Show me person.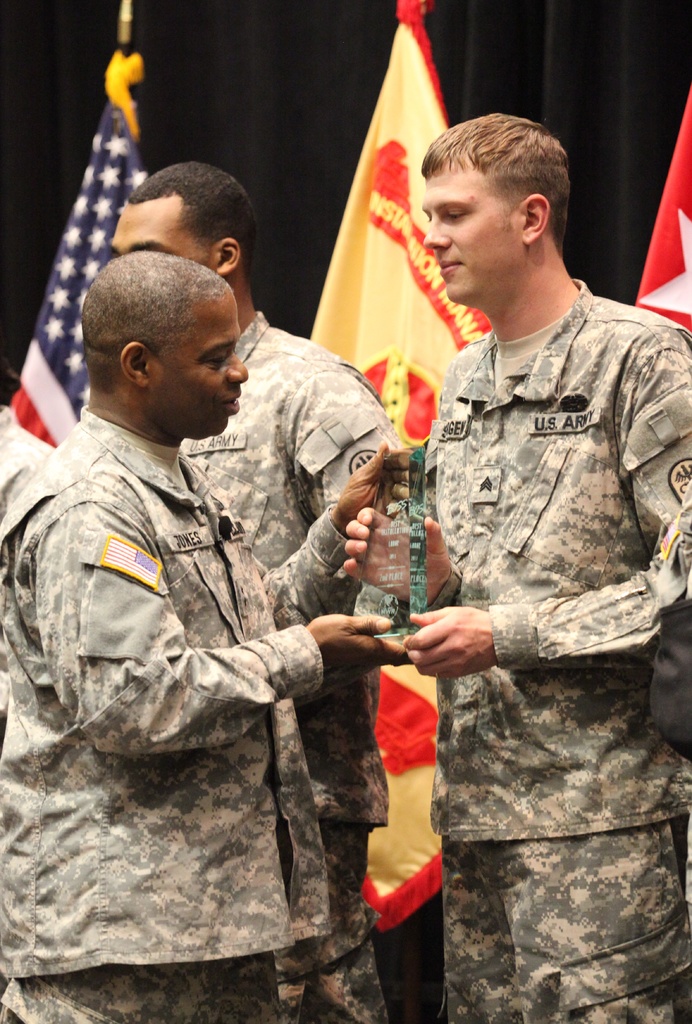
person is here: 338, 85, 676, 1005.
